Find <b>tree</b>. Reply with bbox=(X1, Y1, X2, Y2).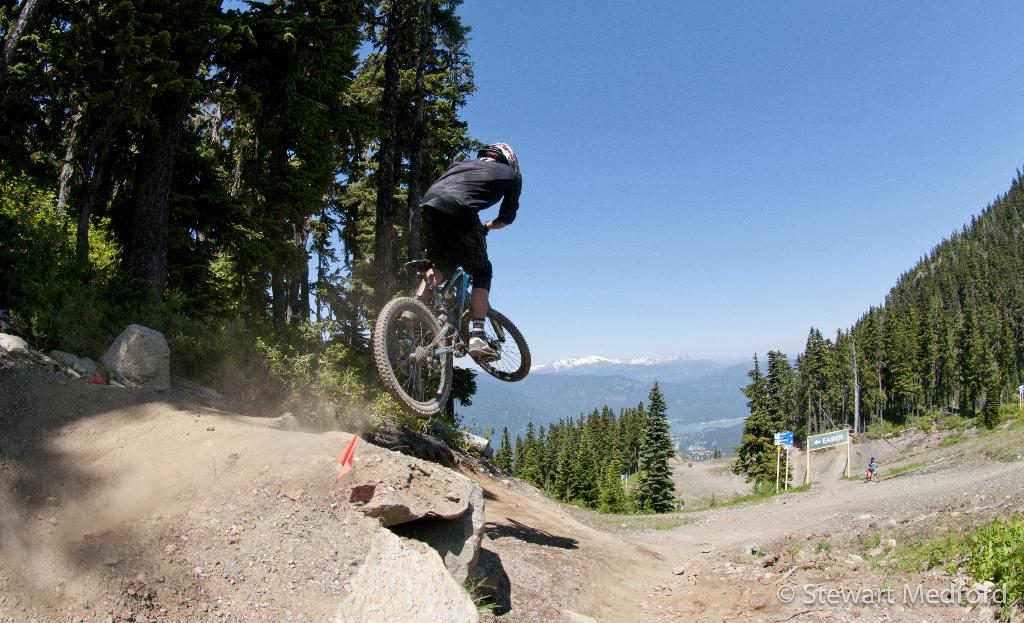
bbox=(858, 296, 892, 421).
